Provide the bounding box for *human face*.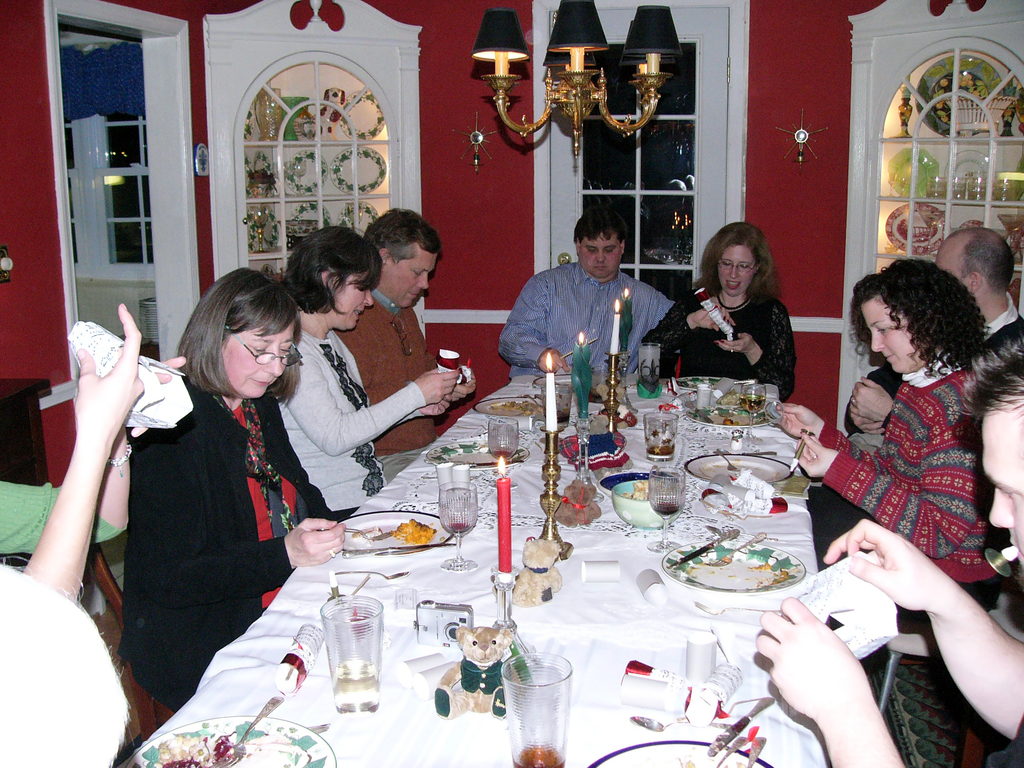
(x1=332, y1=274, x2=373, y2=331).
